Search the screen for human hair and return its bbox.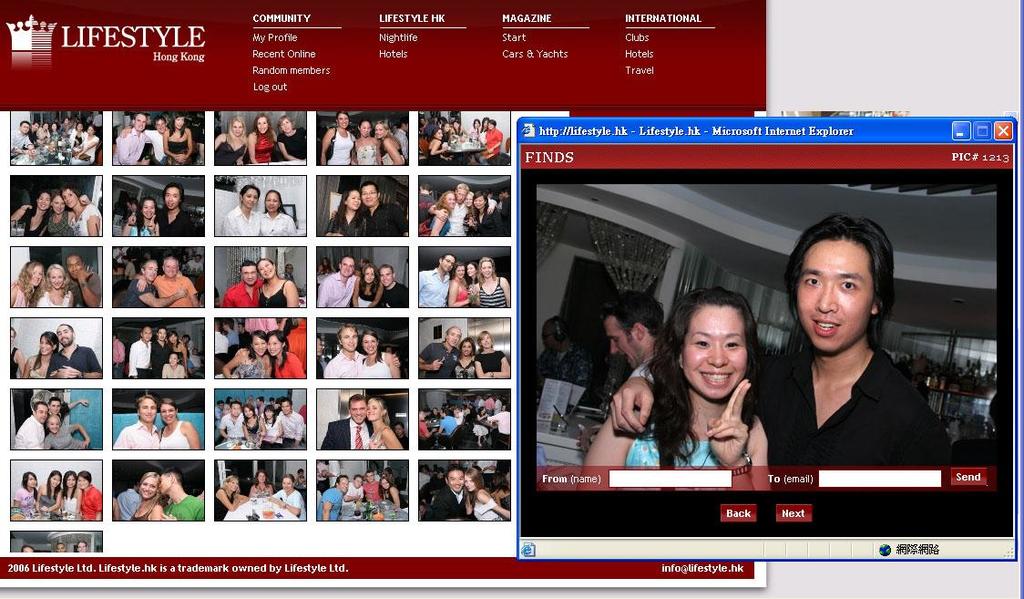
Found: detection(165, 255, 178, 267).
